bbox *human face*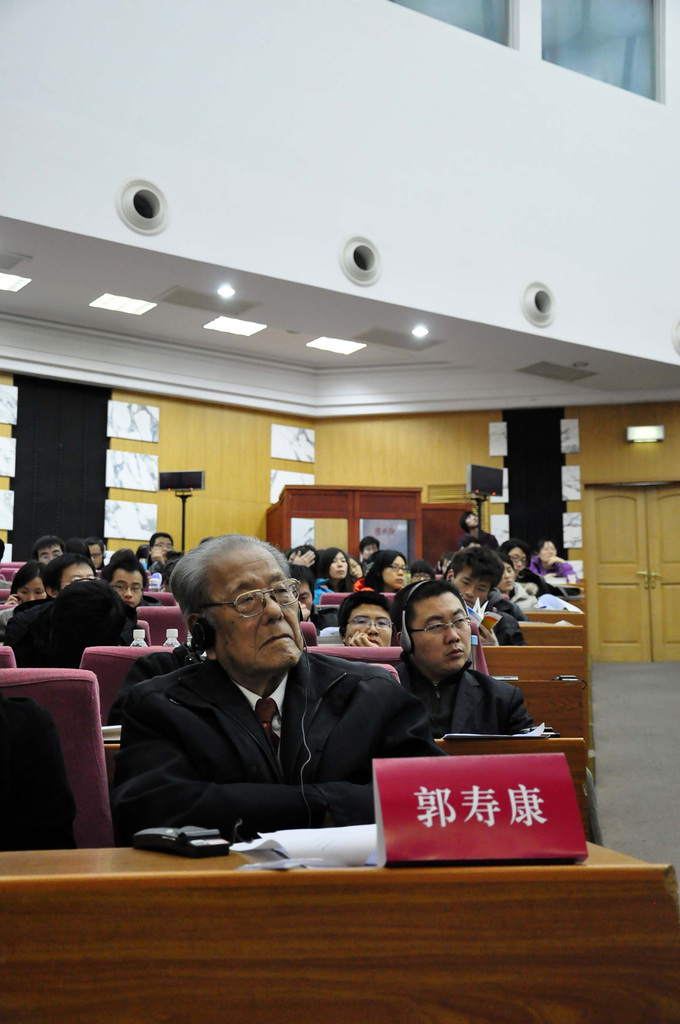
17/578/47/604
